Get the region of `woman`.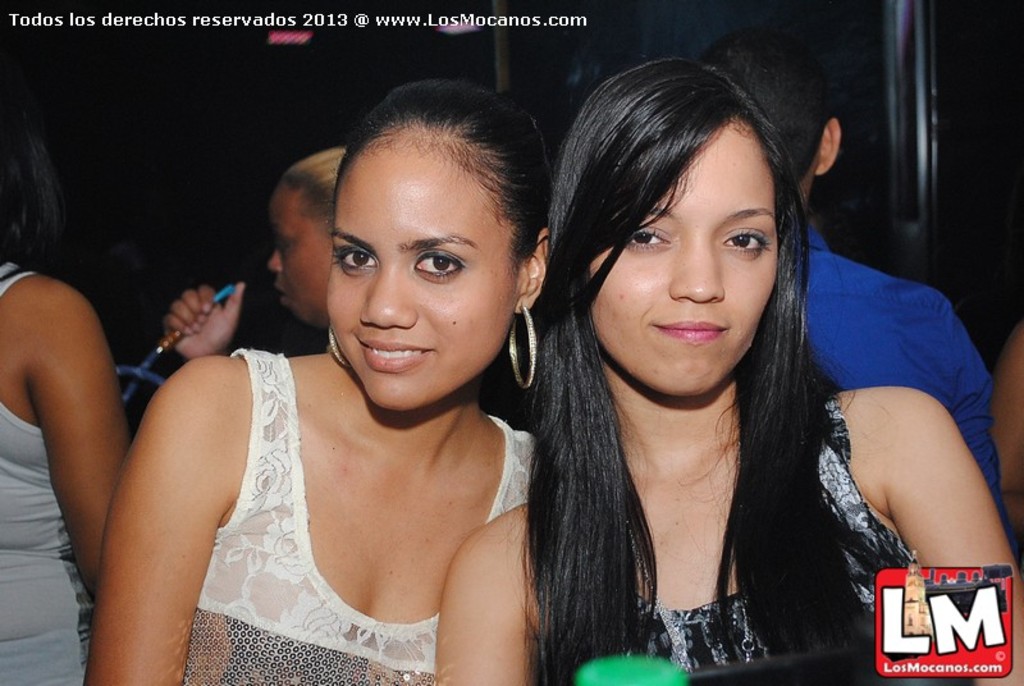
Rect(161, 141, 352, 361).
